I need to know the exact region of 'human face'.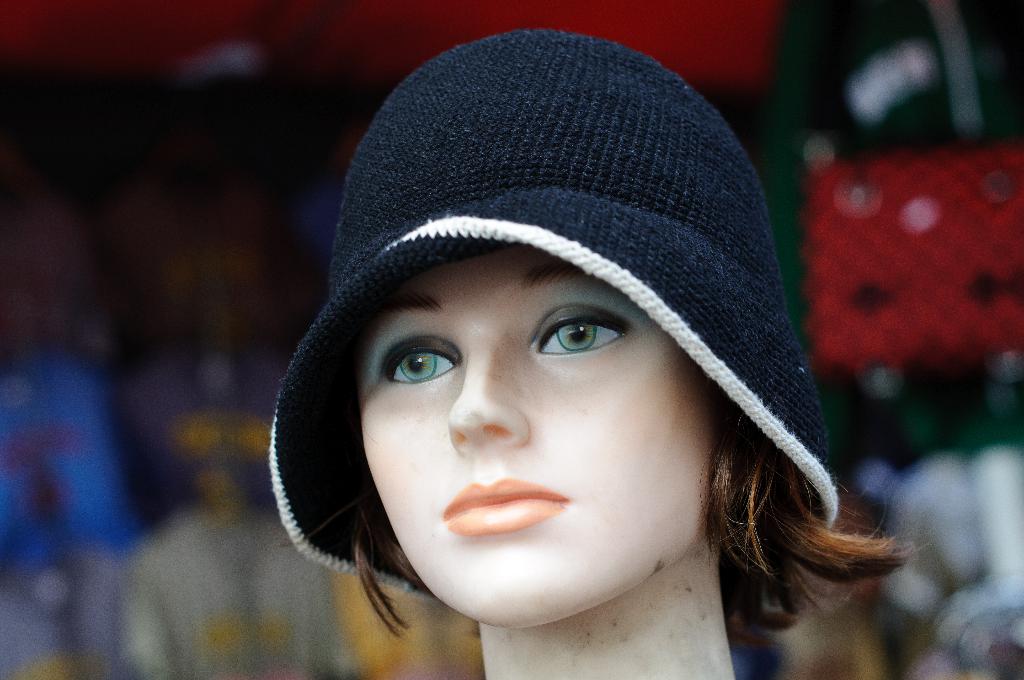
Region: 362/242/711/624.
